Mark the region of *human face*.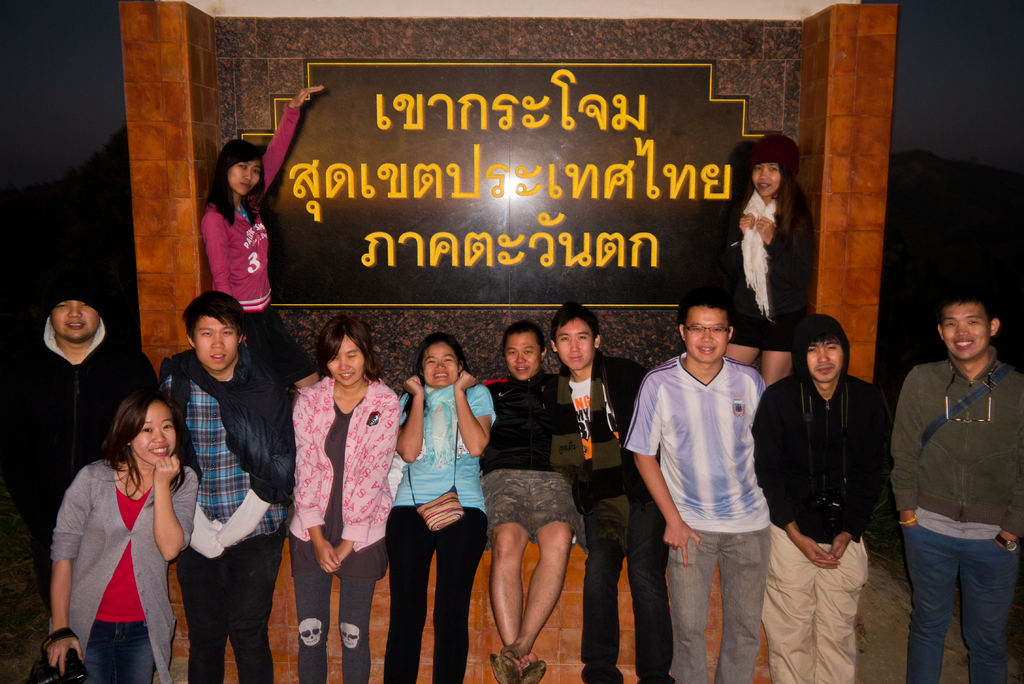
Region: [left=423, top=339, right=460, bottom=389].
